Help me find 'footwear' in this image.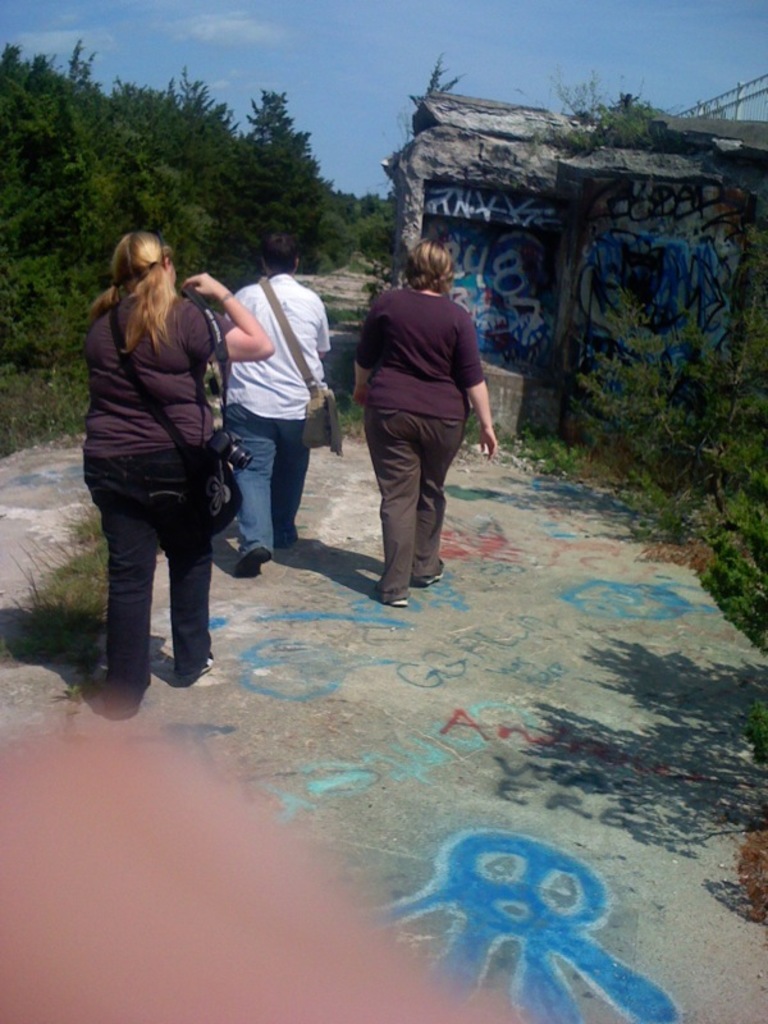
Found it: bbox(374, 593, 404, 616).
